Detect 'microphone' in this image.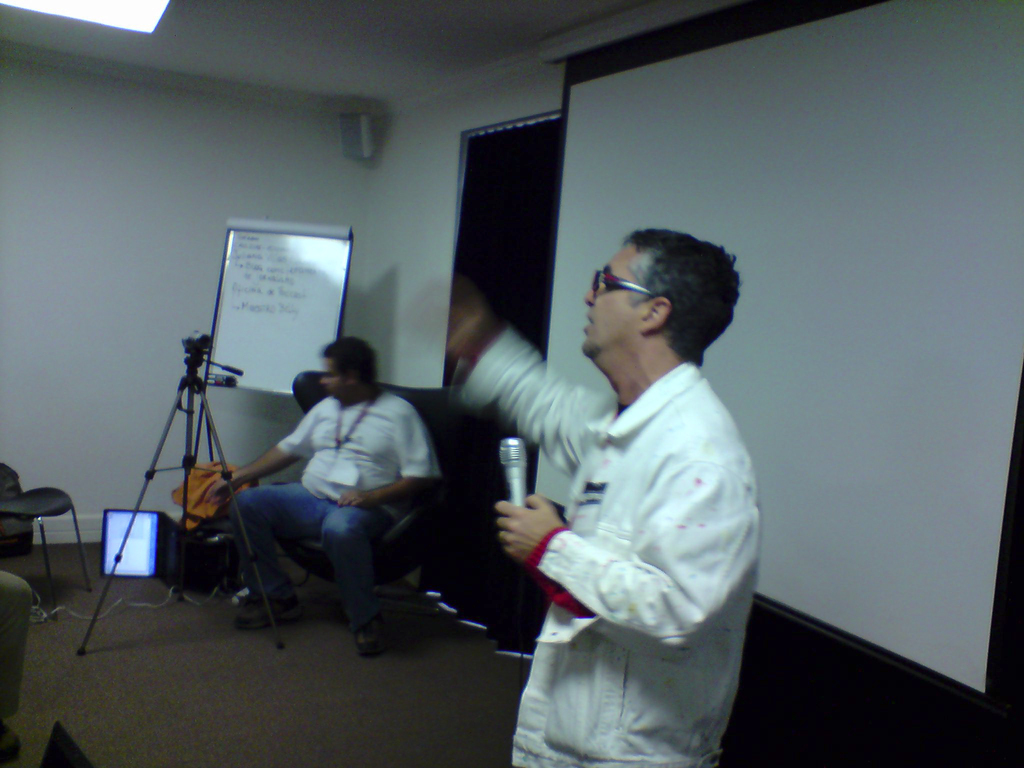
Detection: left=497, top=438, right=528, bottom=510.
